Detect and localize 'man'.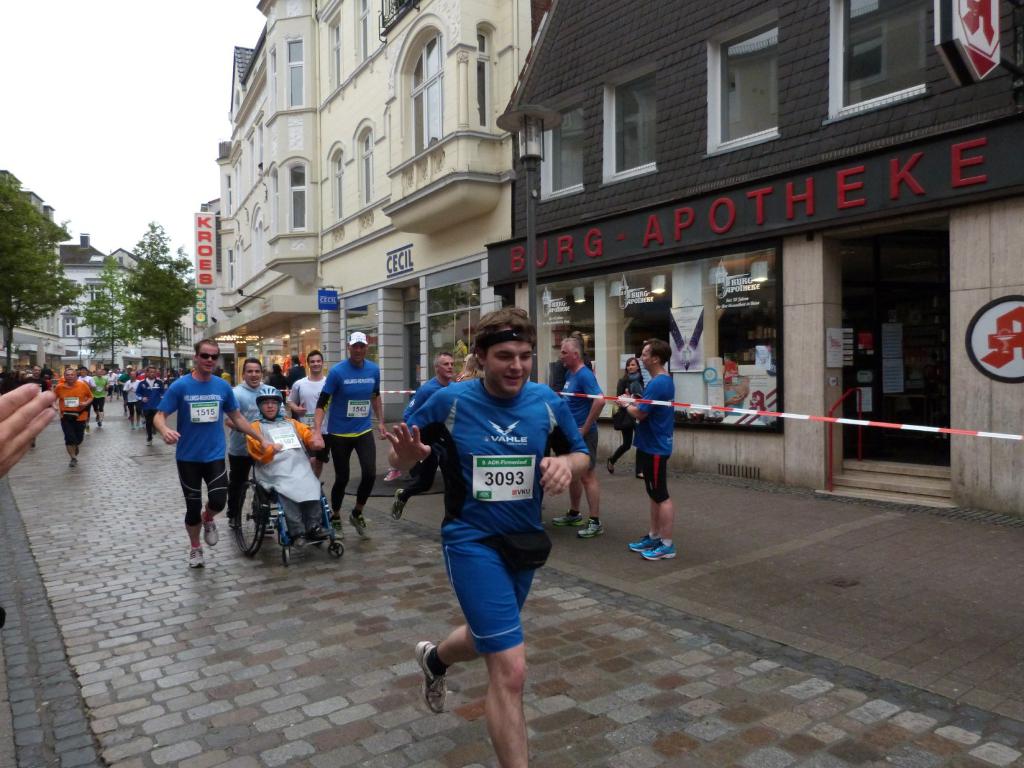
Localized at bbox(219, 355, 273, 532).
